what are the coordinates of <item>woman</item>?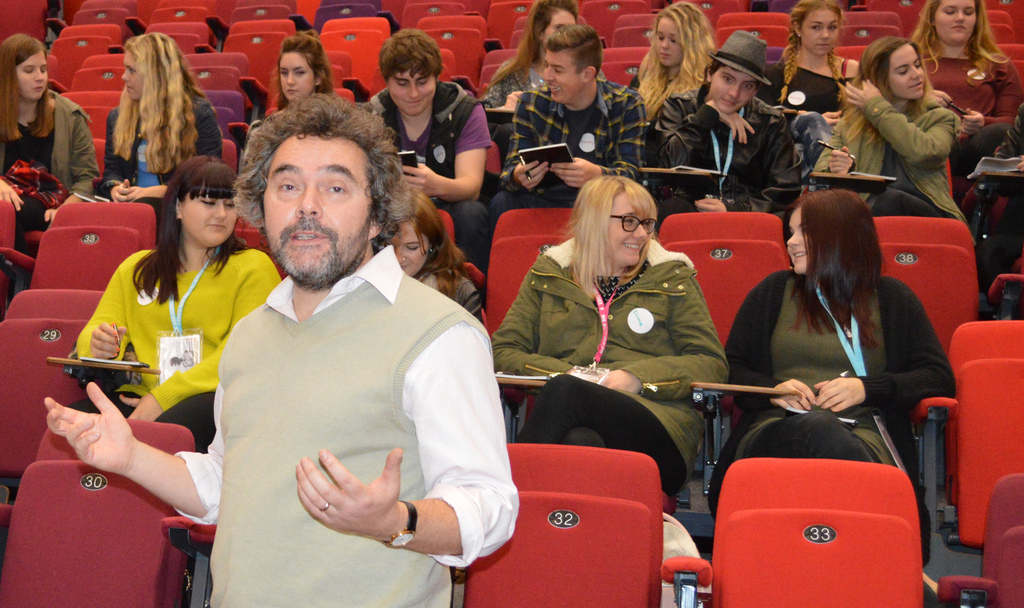
<bbox>0, 26, 100, 229</bbox>.
